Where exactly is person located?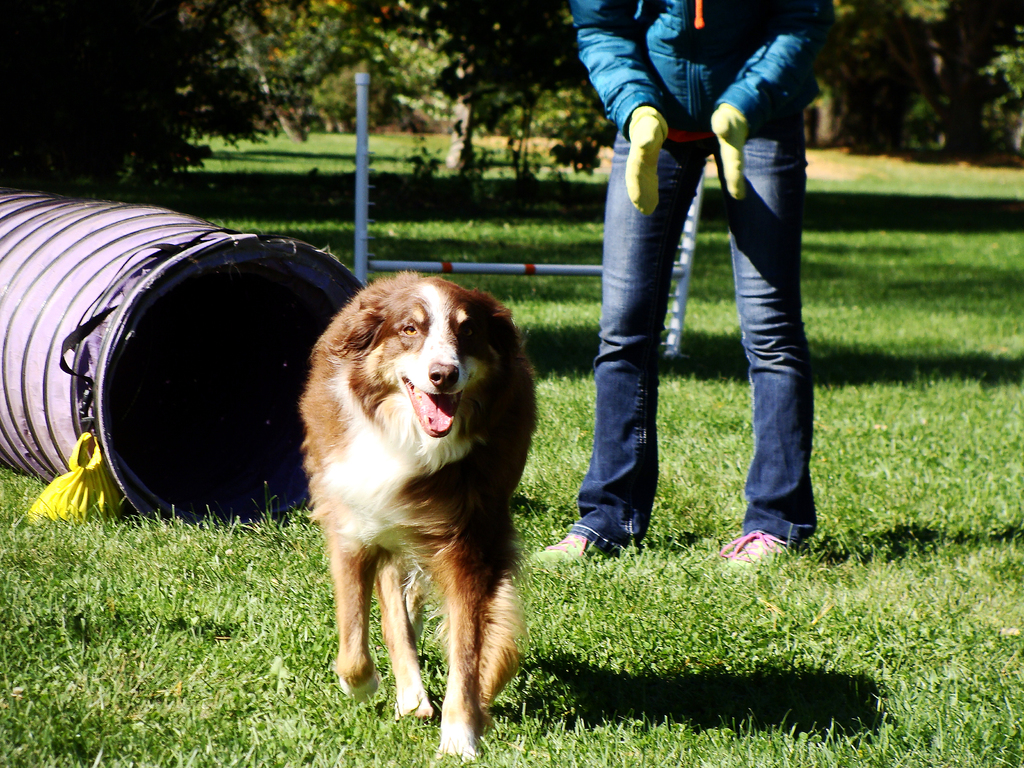
Its bounding box is x1=511, y1=0, x2=840, y2=568.
